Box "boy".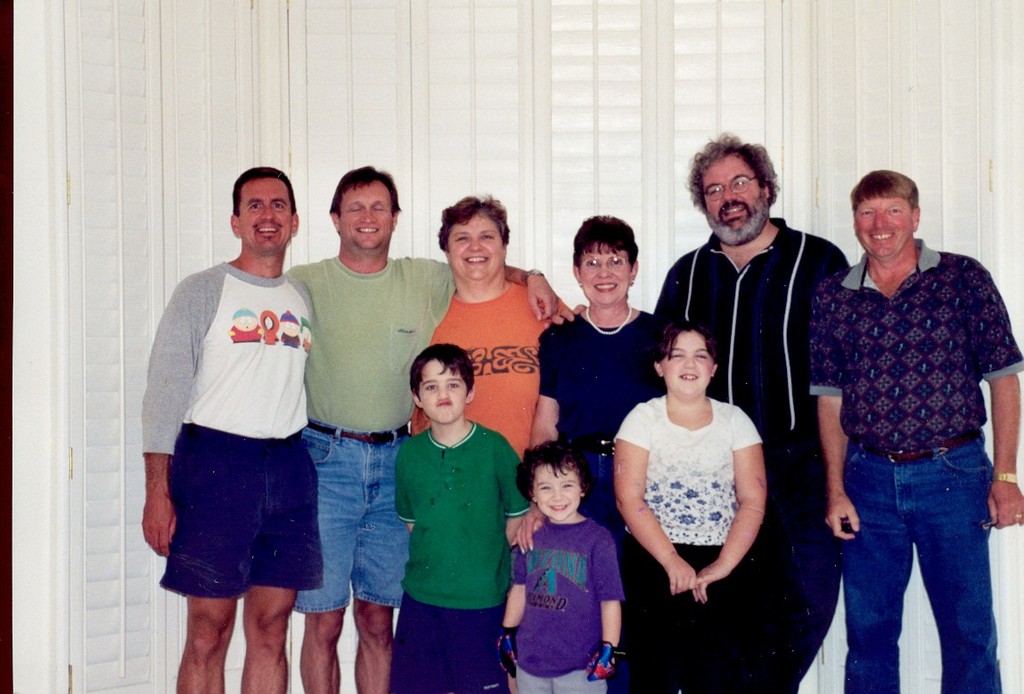
rect(496, 438, 625, 691).
